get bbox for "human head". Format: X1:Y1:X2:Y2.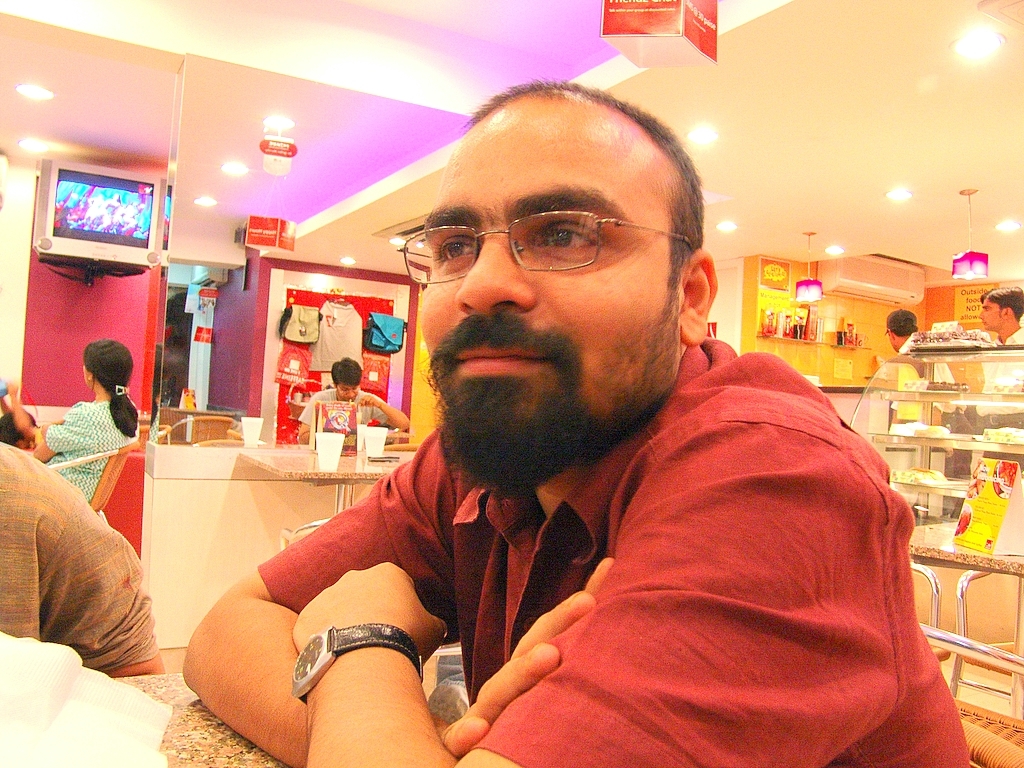
887:307:913:348.
